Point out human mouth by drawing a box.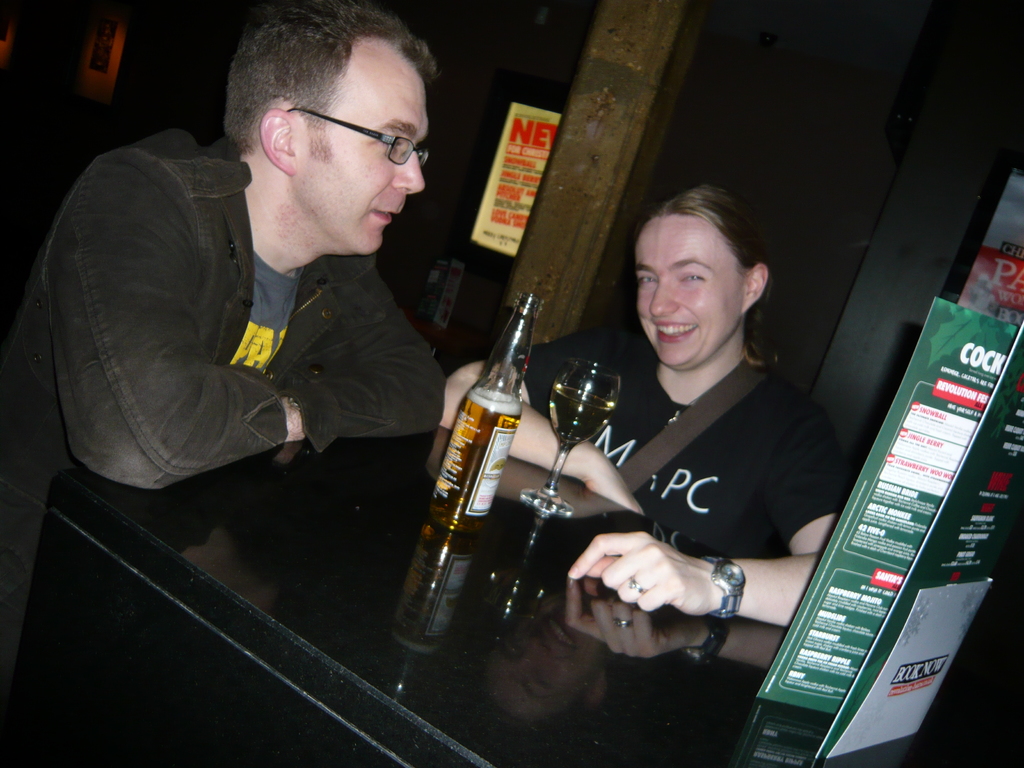
Rect(371, 207, 403, 225).
